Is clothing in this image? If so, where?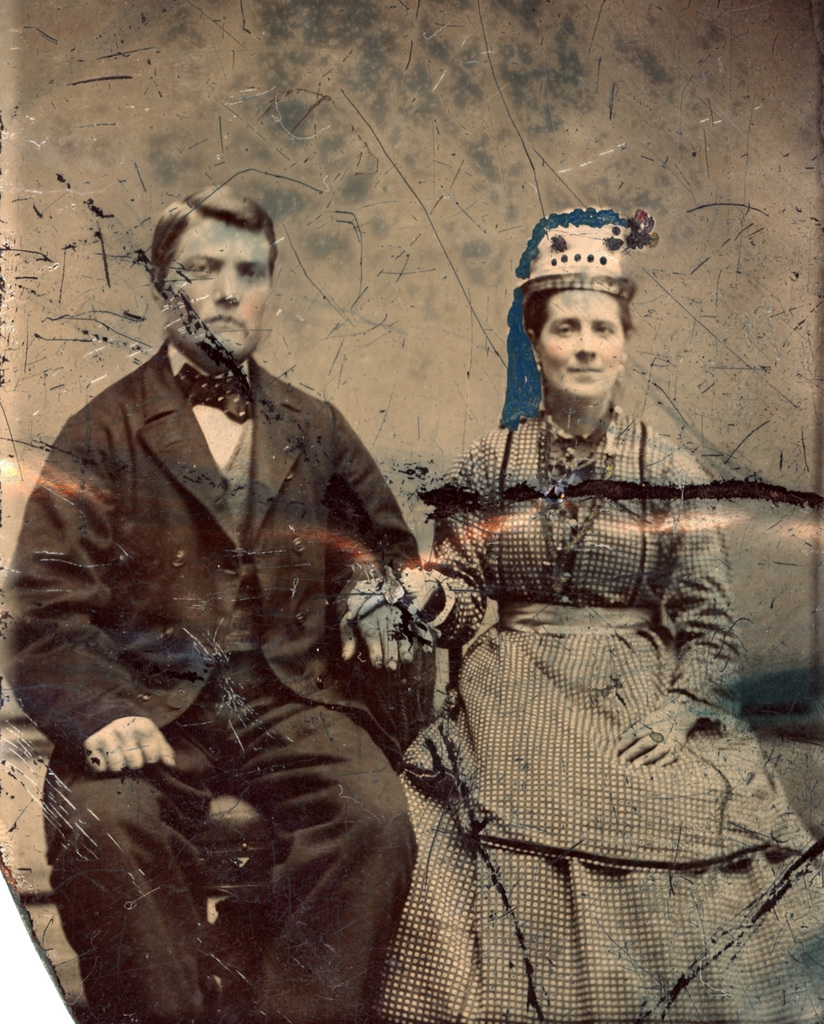
Yes, at select_region(367, 421, 823, 1023).
